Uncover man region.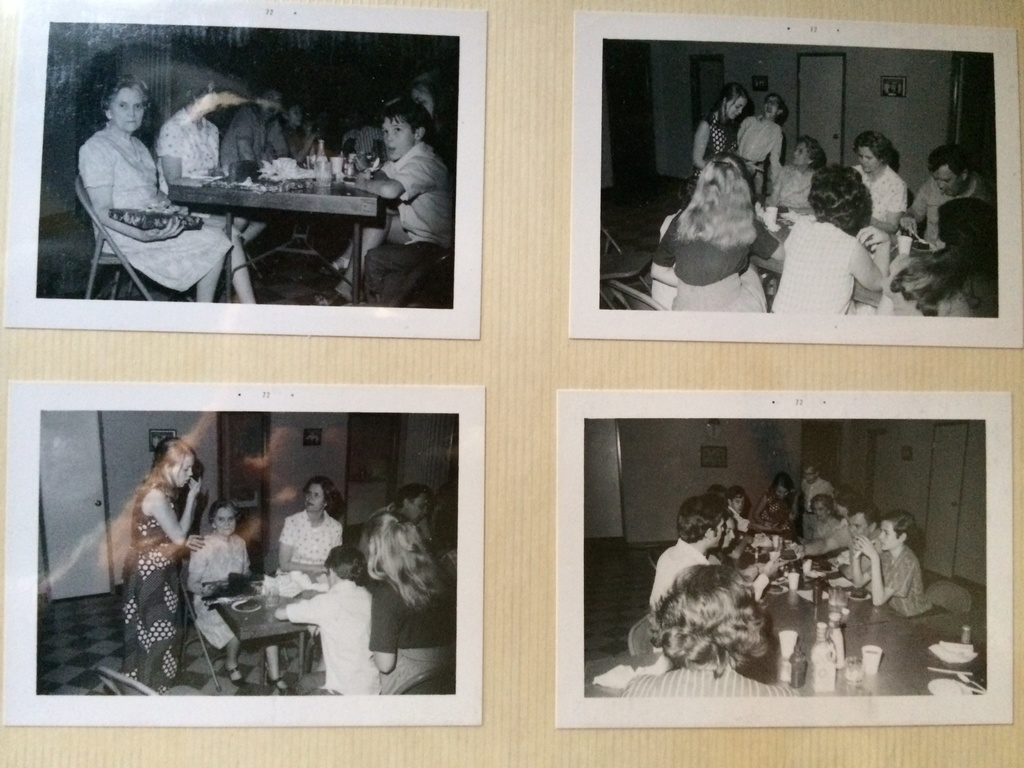
Uncovered: box=[791, 502, 887, 585].
